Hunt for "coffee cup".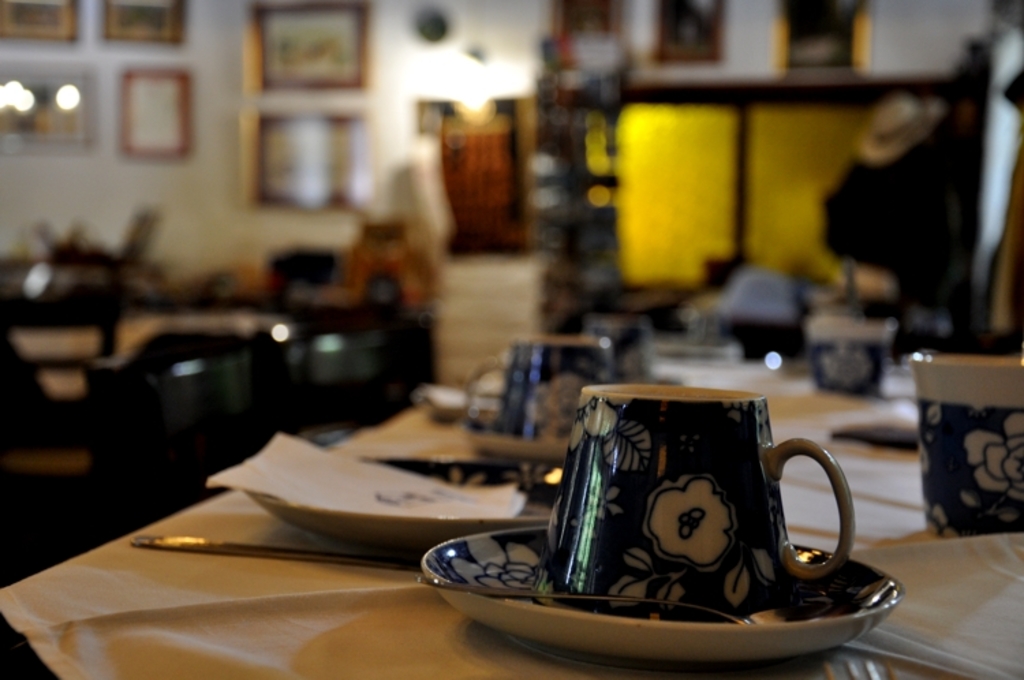
Hunted down at (left=531, top=384, right=853, bottom=627).
